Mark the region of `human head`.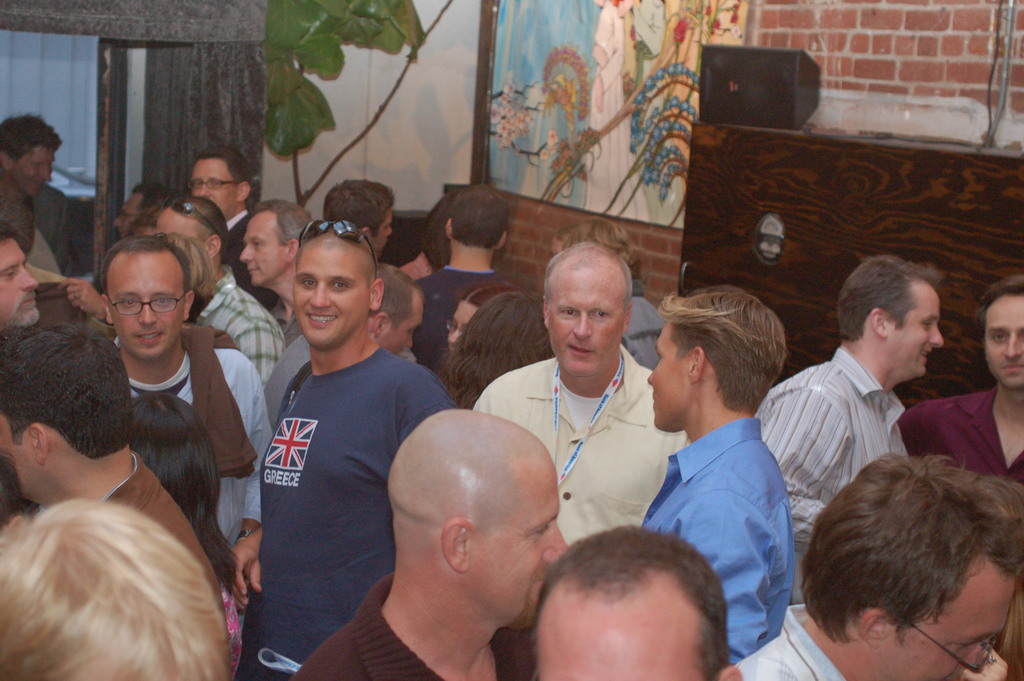
Region: detection(0, 499, 227, 680).
